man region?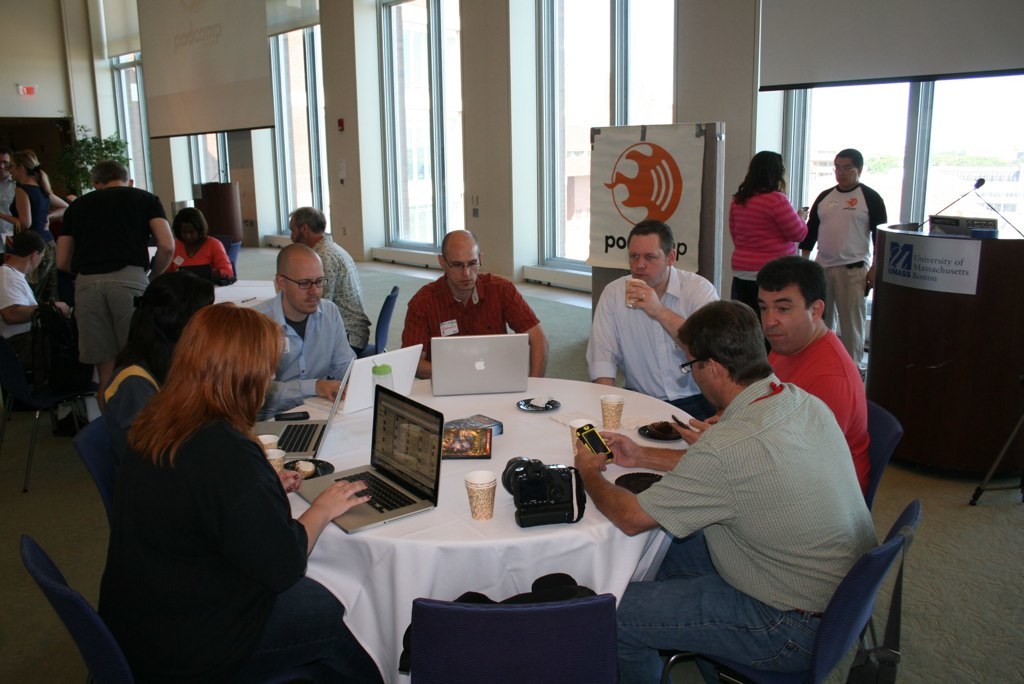
587 235 700 390
